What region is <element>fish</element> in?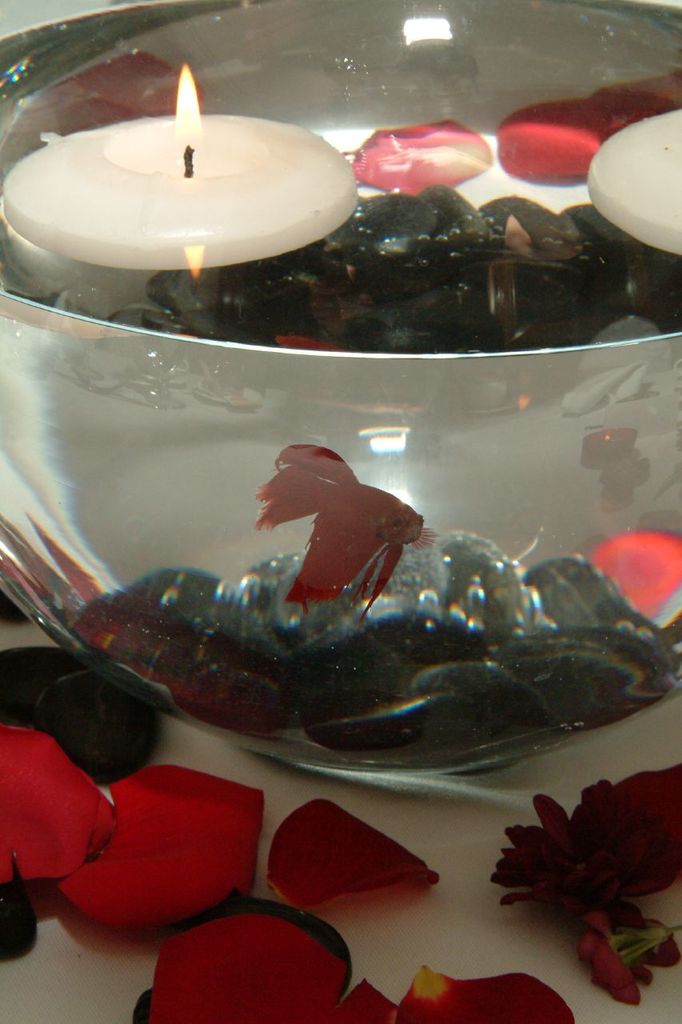
[261, 442, 437, 614].
